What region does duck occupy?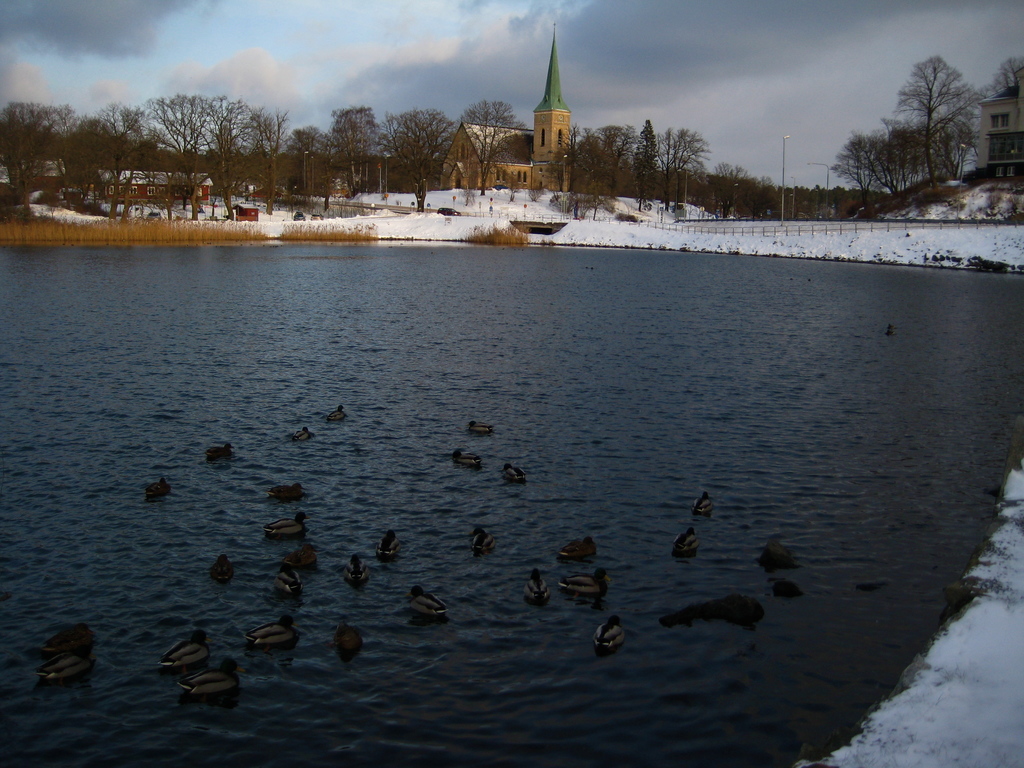
box(210, 554, 235, 578).
